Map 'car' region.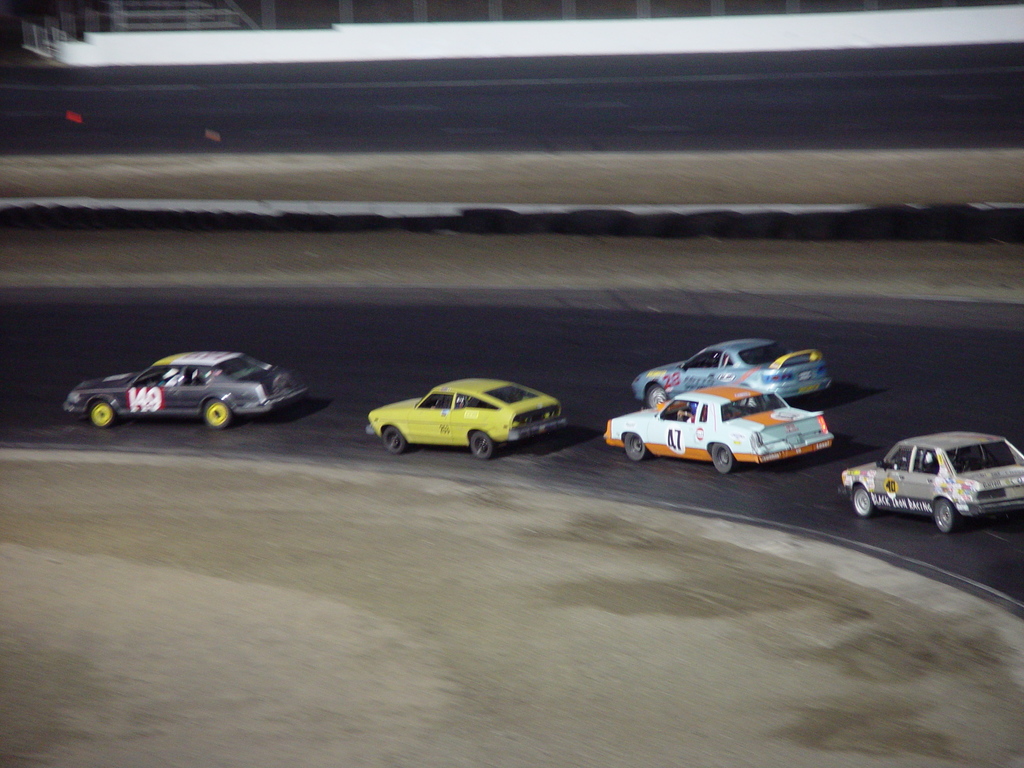
Mapped to BBox(833, 433, 1023, 540).
